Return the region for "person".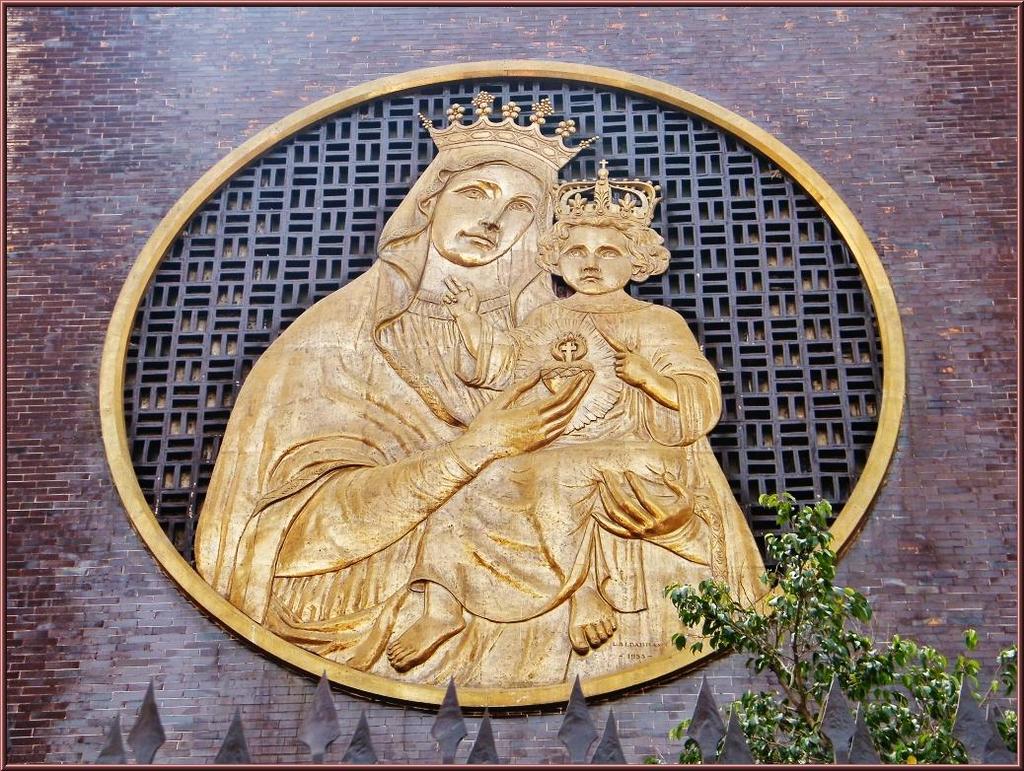
Rect(385, 154, 772, 676).
